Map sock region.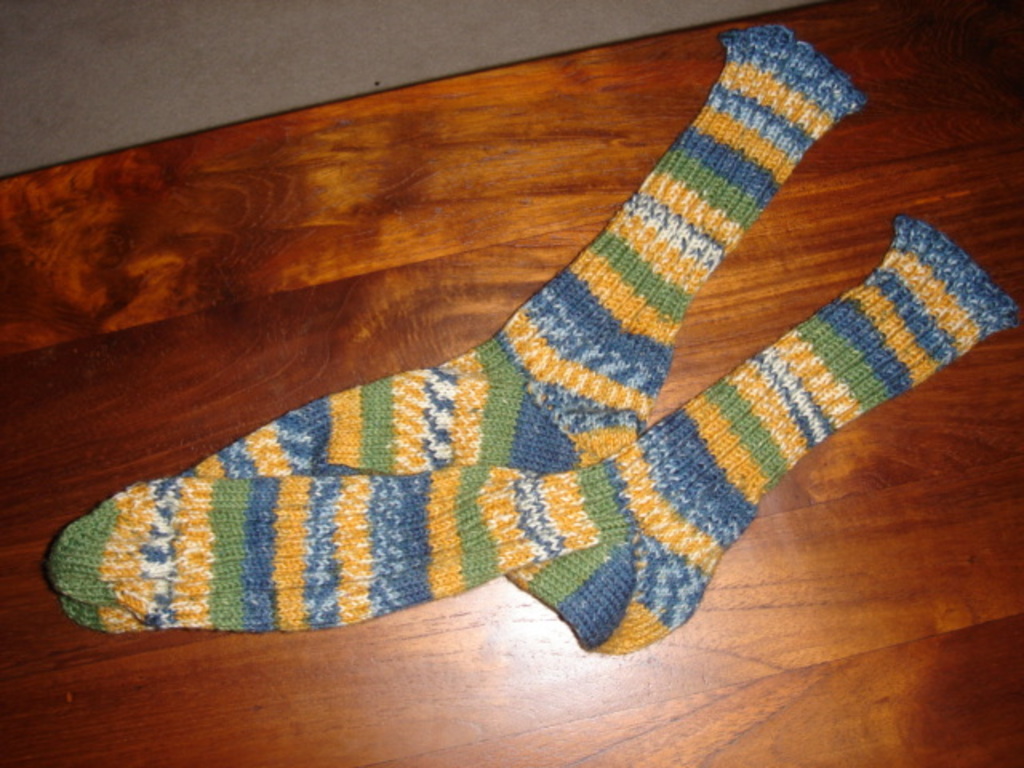
Mapped to rect(179, 24, 866, 475).
